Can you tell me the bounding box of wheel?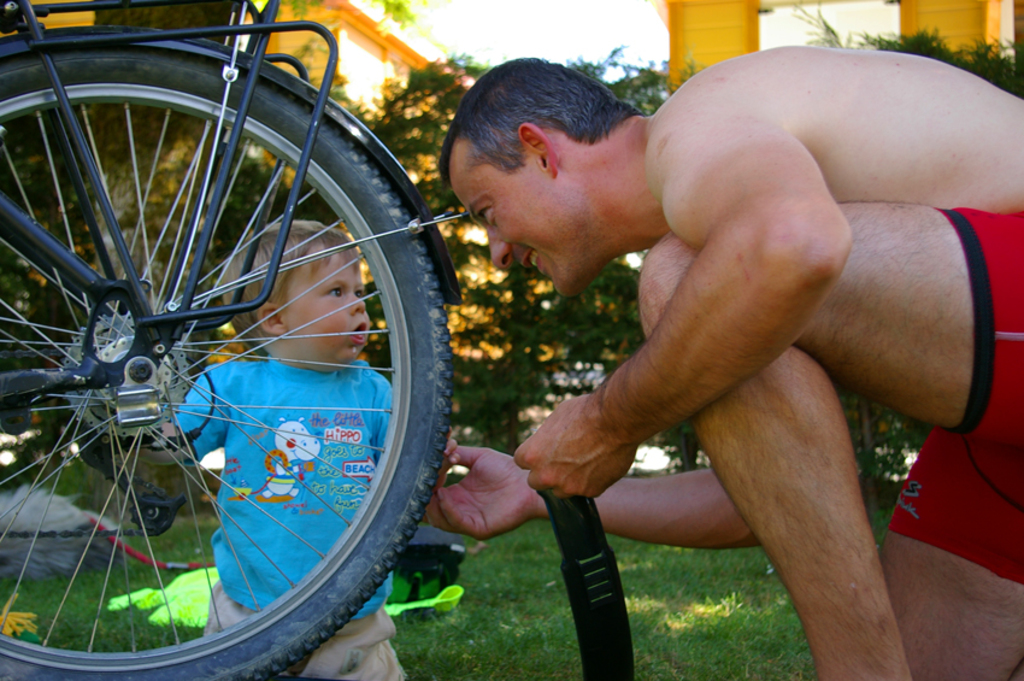
[0, 45, 453, 680].
